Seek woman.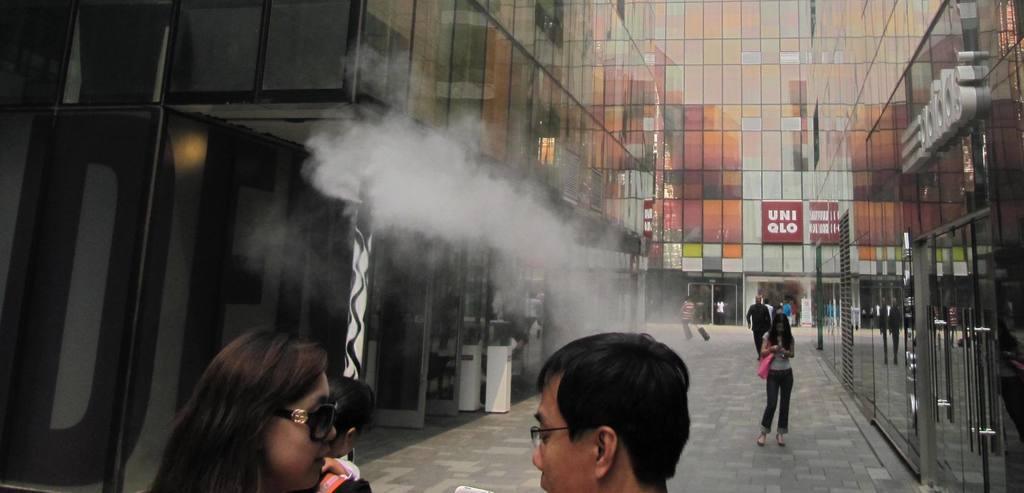
<bbox>755, 314, 789, 454</bbox>.
